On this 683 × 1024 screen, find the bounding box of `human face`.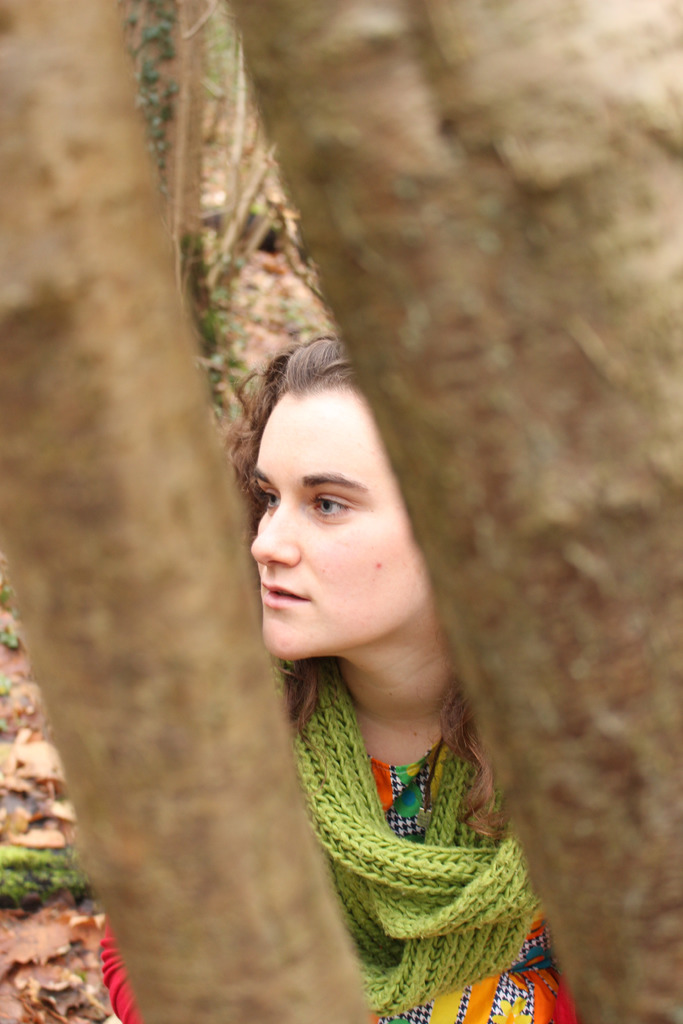
Bounding box: (253,384,435,659).
